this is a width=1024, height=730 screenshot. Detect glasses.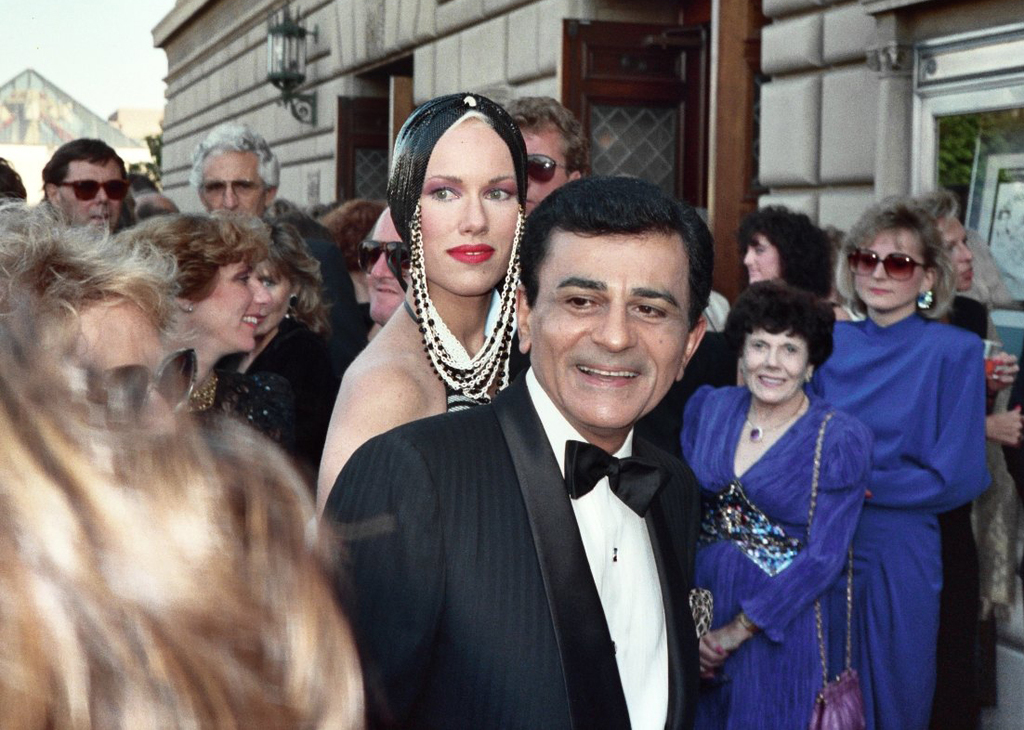
<box>55,172,131,202</box>.
